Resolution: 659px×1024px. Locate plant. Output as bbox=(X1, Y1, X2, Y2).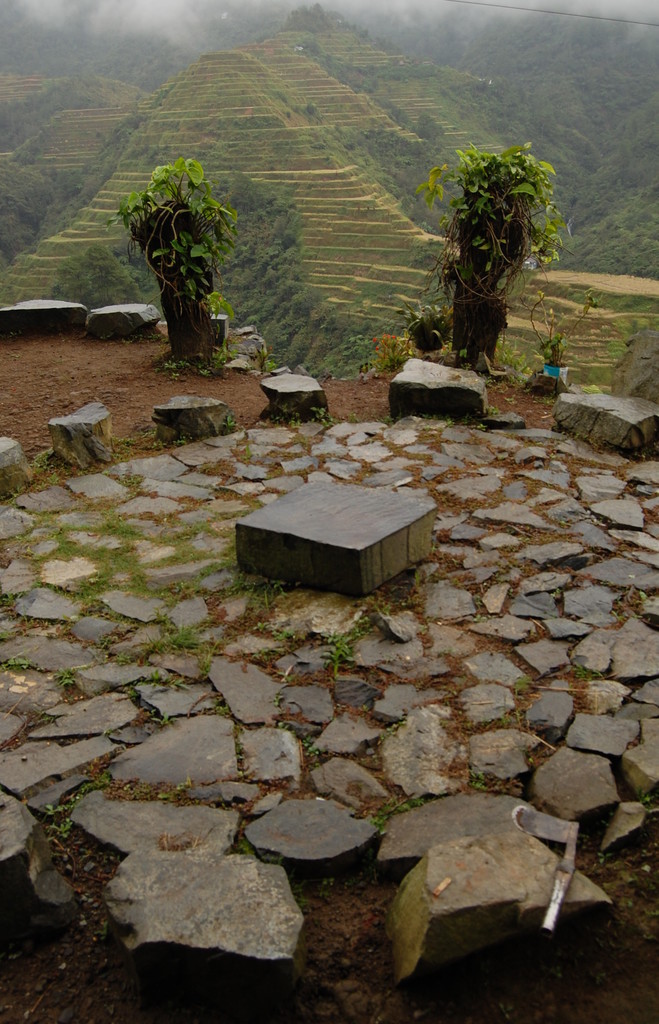
bbox=(122, 674, 171, 726).
